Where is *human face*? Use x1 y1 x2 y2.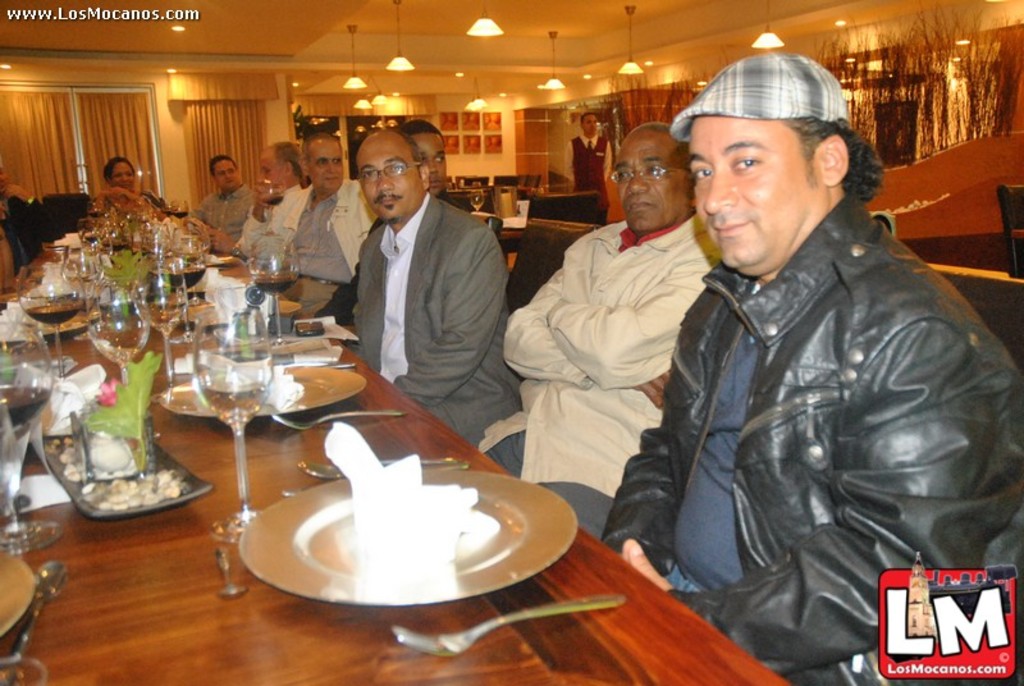
616 118 692 234.
